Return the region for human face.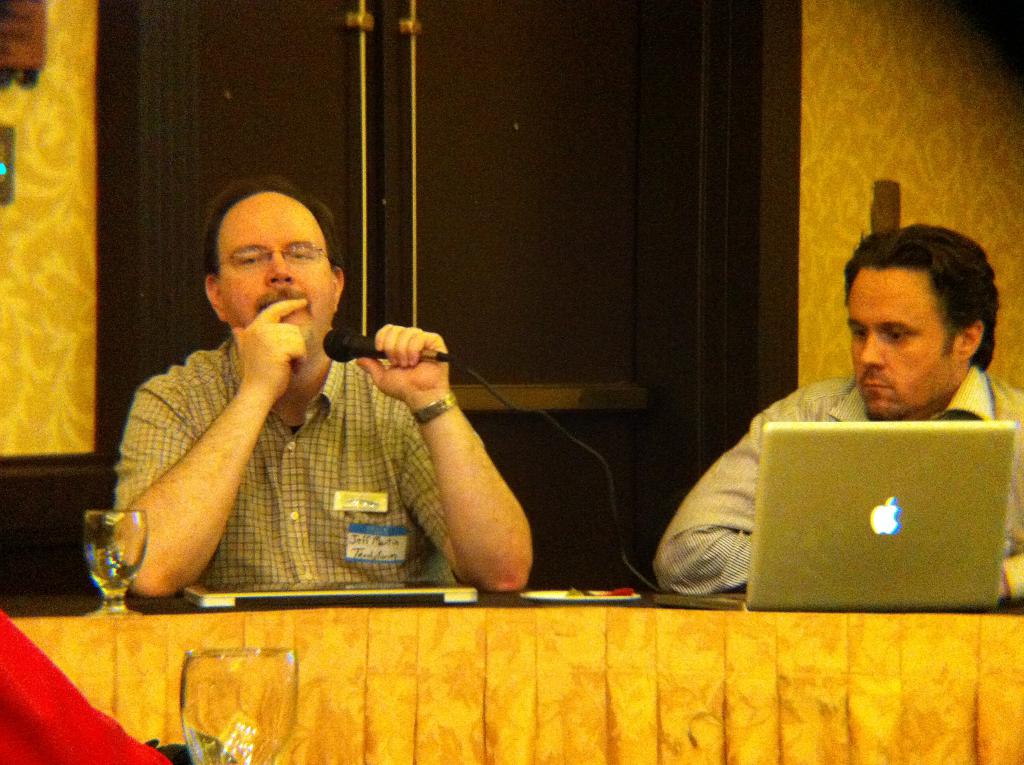
<bbox>847, 268, 961, 419</bbox>.
